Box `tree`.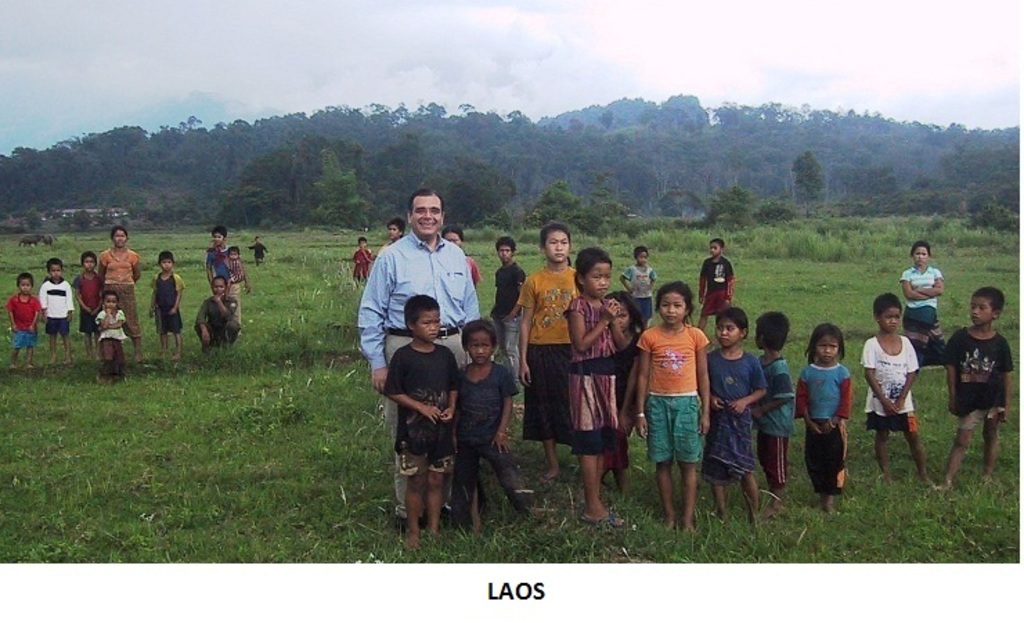
[309, 140, 387, 233].
